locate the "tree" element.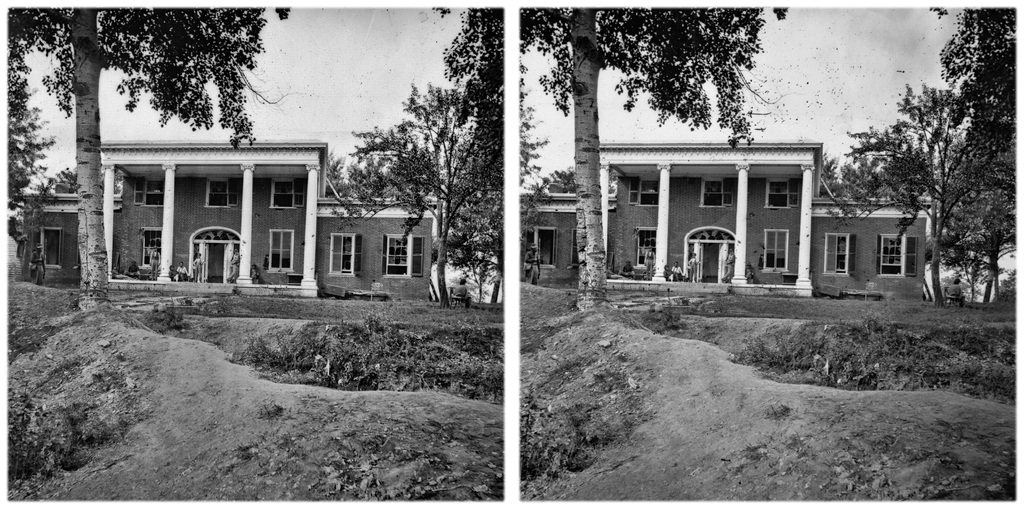
Element bbox: (left=0, top=0, right=287, bottom=296).
